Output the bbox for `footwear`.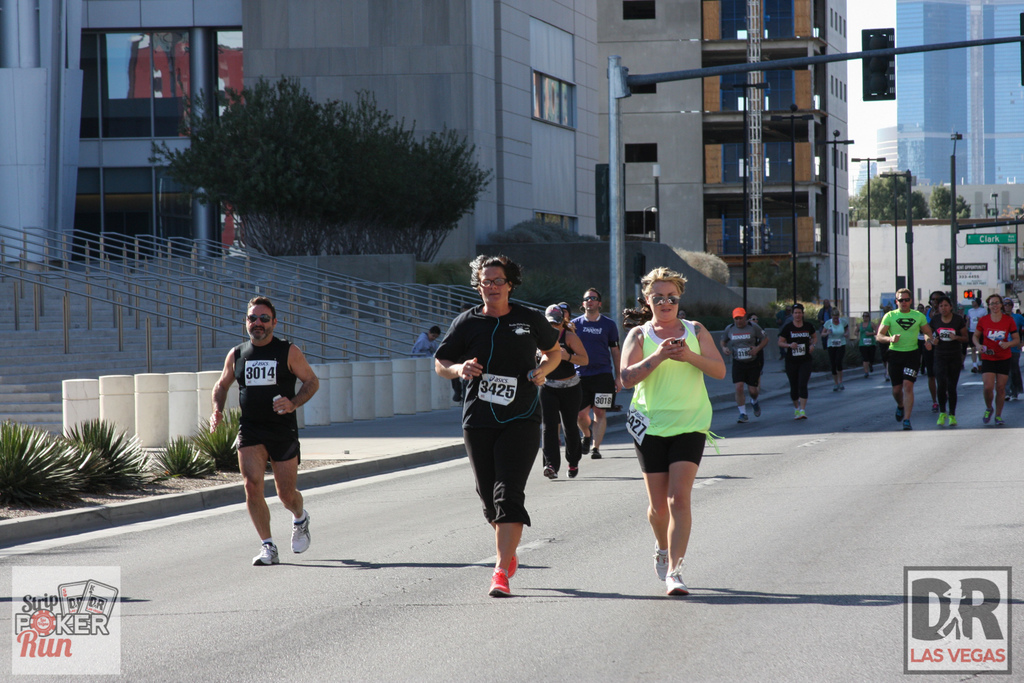
bbox=[490, 565, 513, 599].
